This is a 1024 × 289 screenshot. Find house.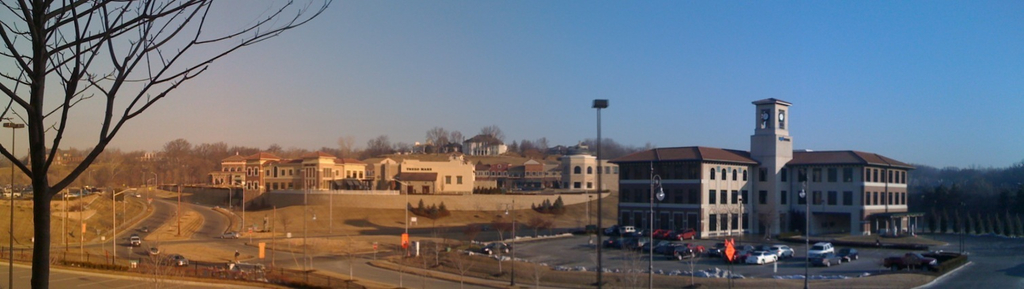
Bounding box: <region>503, 155, 545, 189</region>.
